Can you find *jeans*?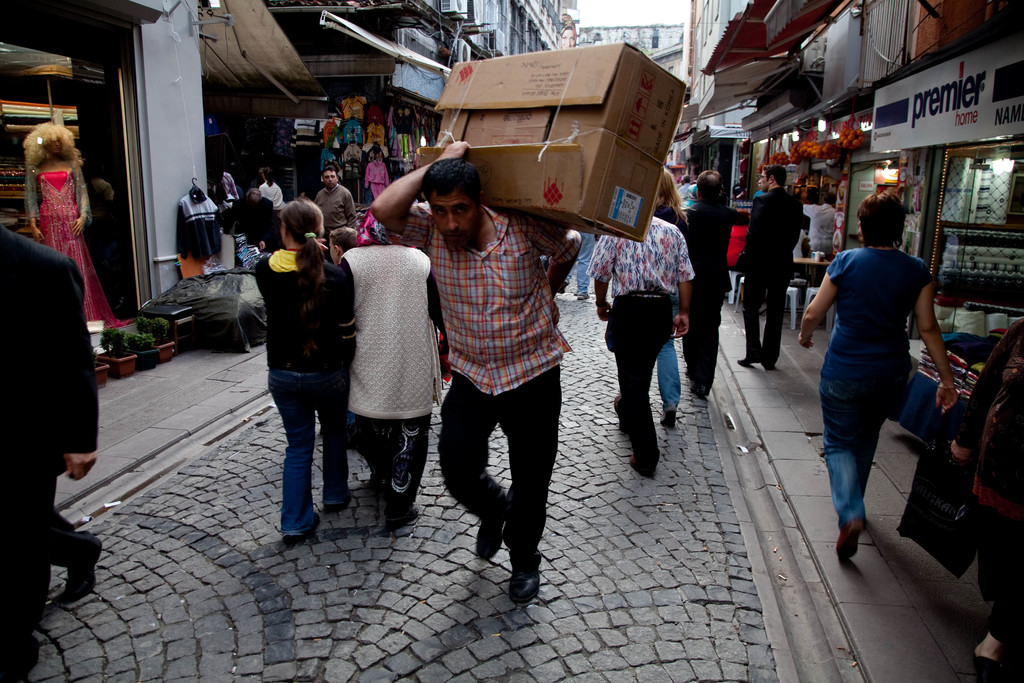
Yes, bounding box: (256, 358, 339, 543).
